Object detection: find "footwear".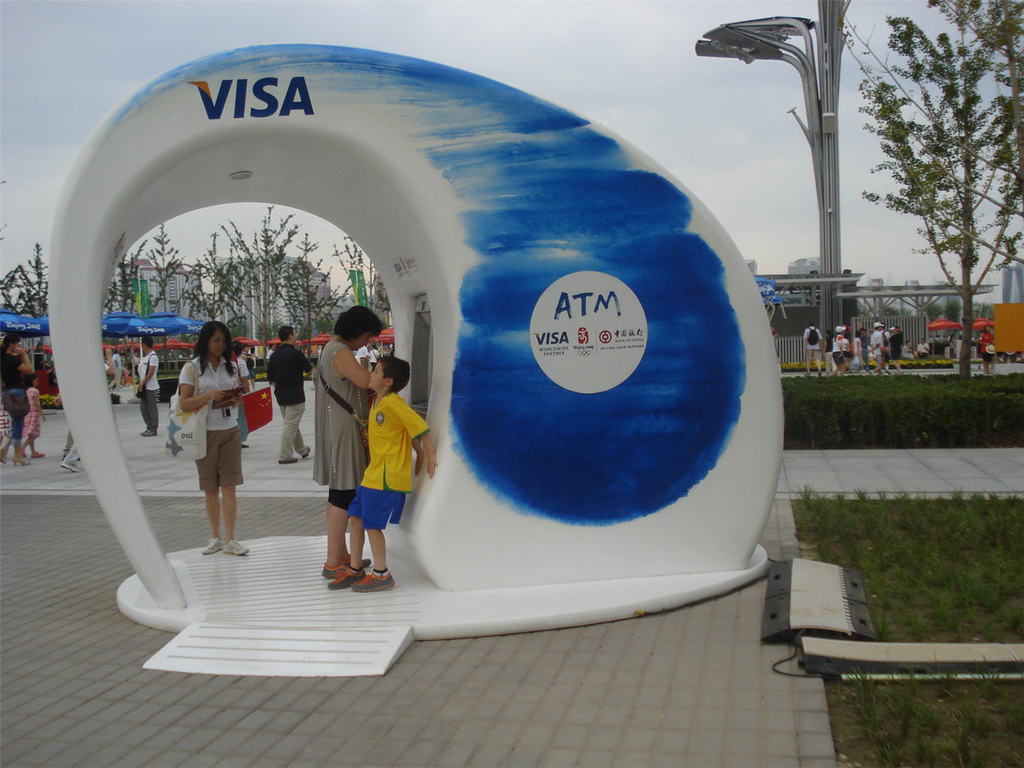
299,446,312,461.
